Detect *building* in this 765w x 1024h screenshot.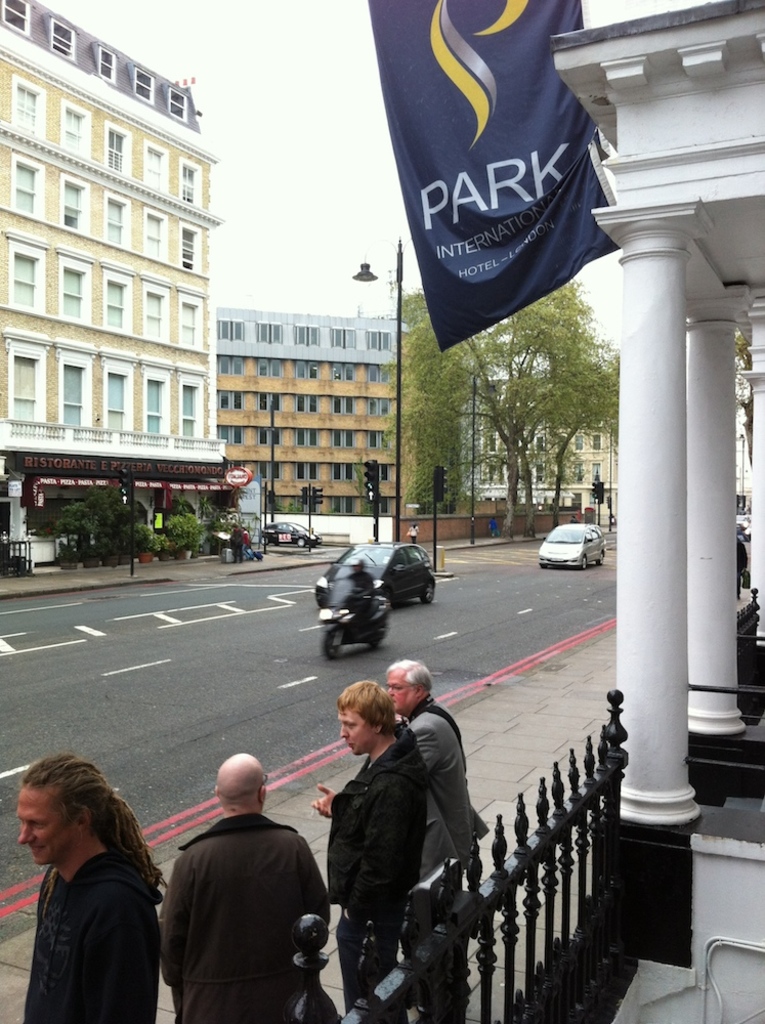
Detection: [x1=223, y1=302, x2=447, y2=524].
